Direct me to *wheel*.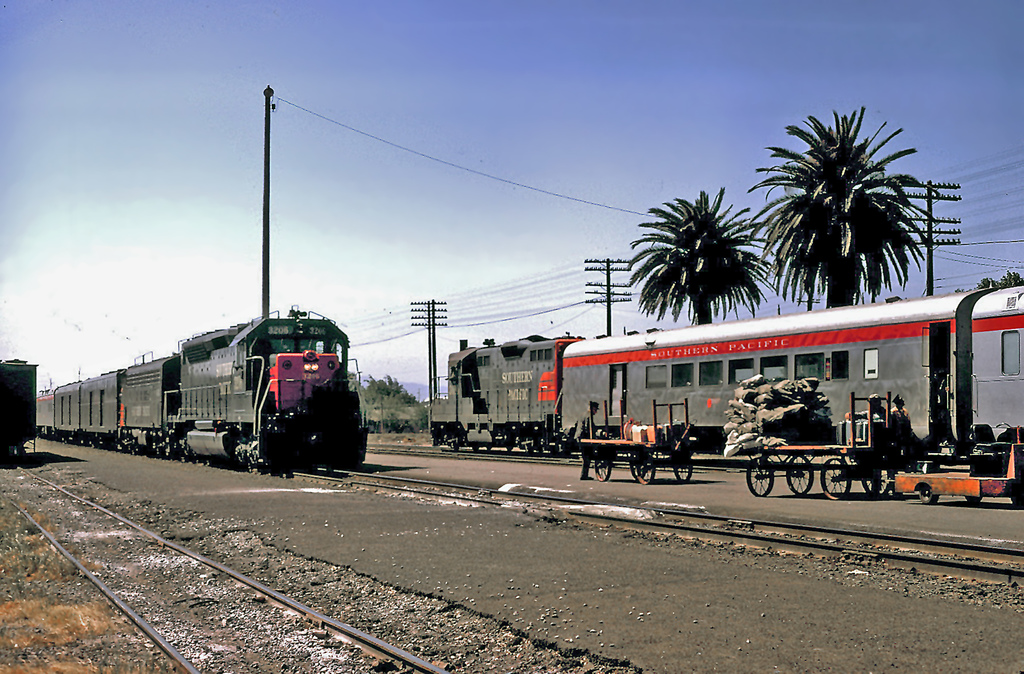
Direction: l=584, t=442, r=617, b=480.
